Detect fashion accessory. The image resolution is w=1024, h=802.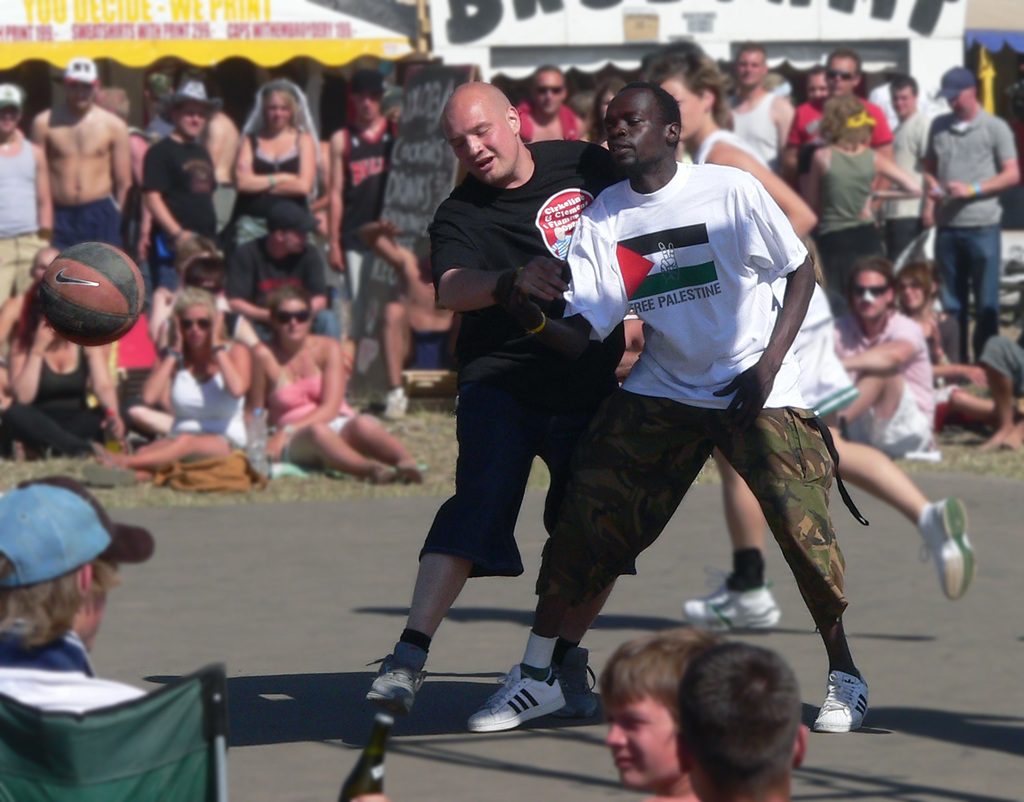
bbox=[968, 183, 983, 197].
